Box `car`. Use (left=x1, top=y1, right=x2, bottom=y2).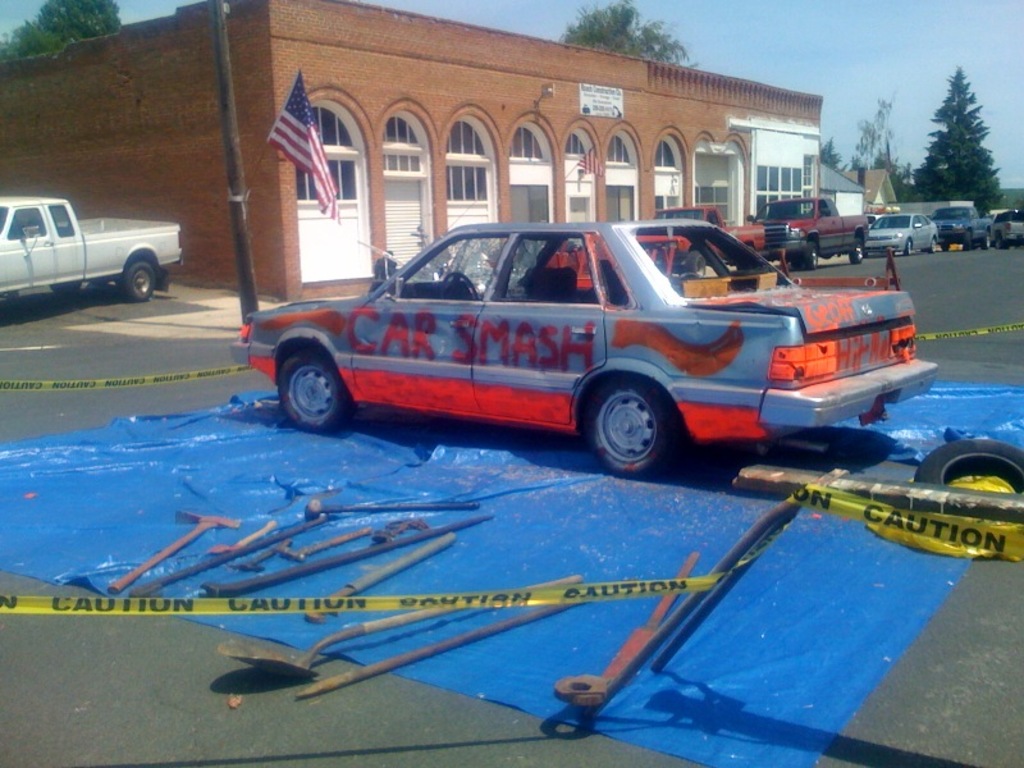
(left=984, top=206, right=1023, bottom=247).
